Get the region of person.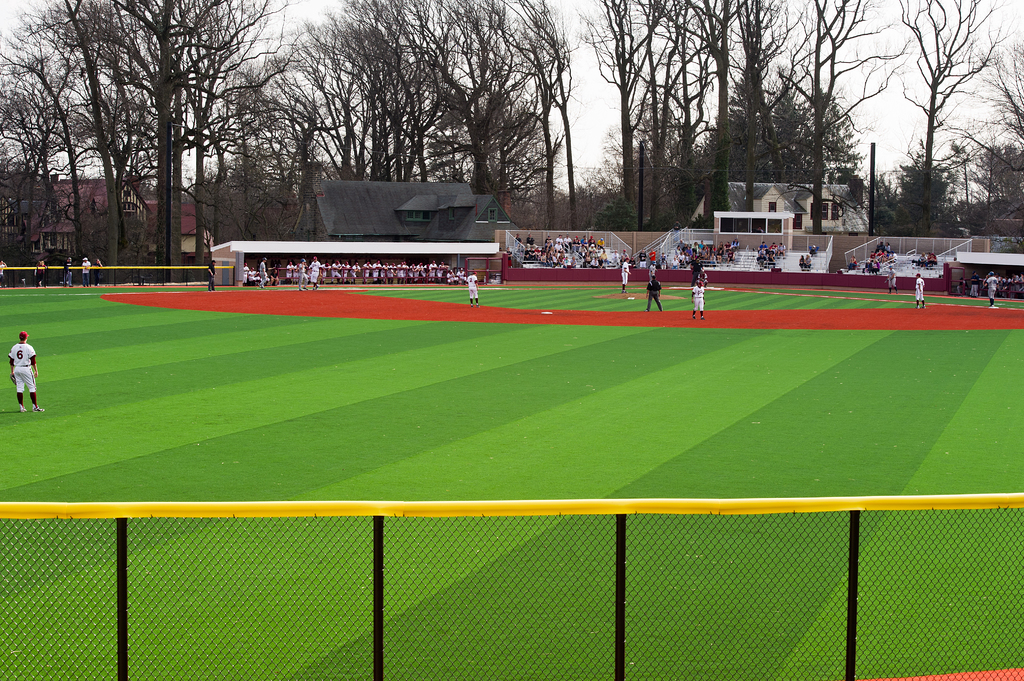
799 255 806 269.
